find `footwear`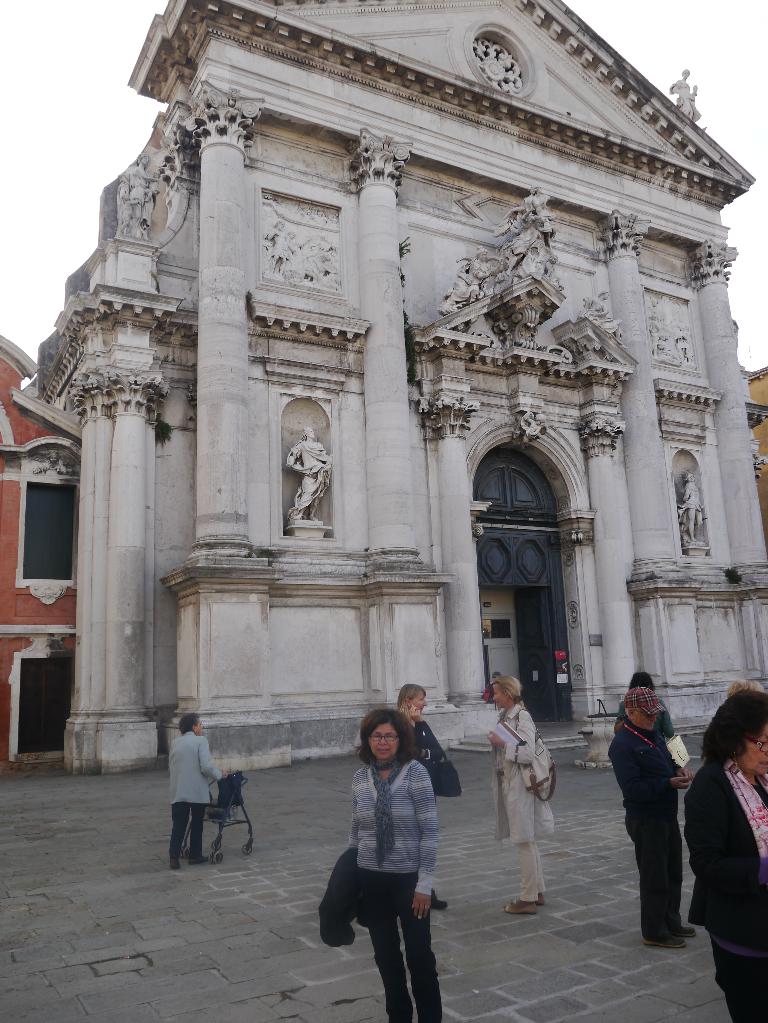
(432, 890, 451, 911)
